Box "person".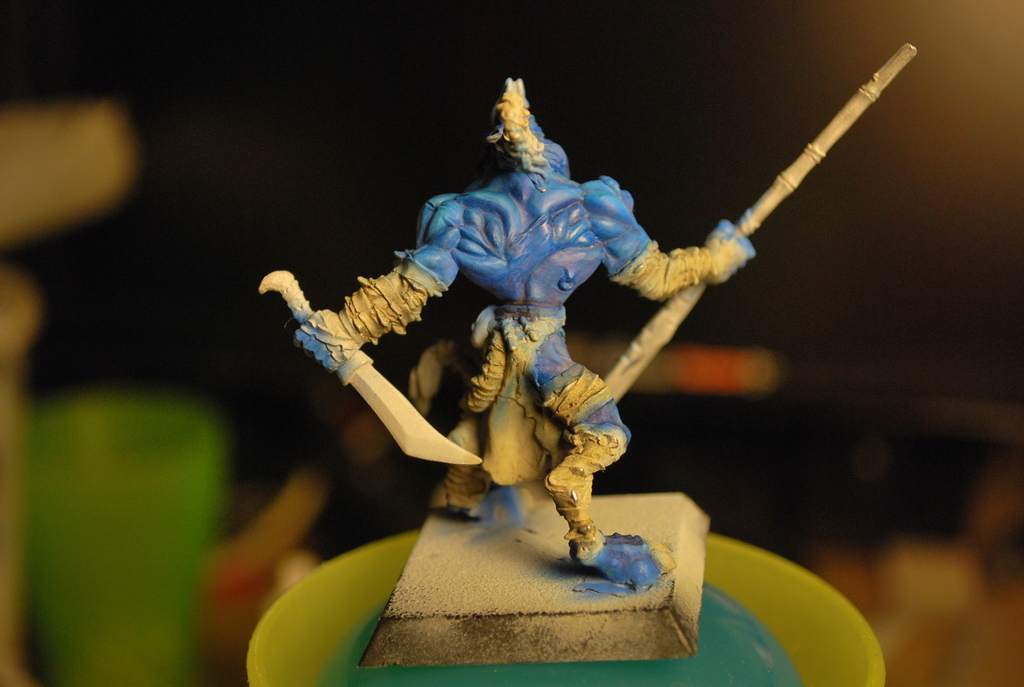
pyautogui.locateOnScreen(294, 114, 748, 583).
